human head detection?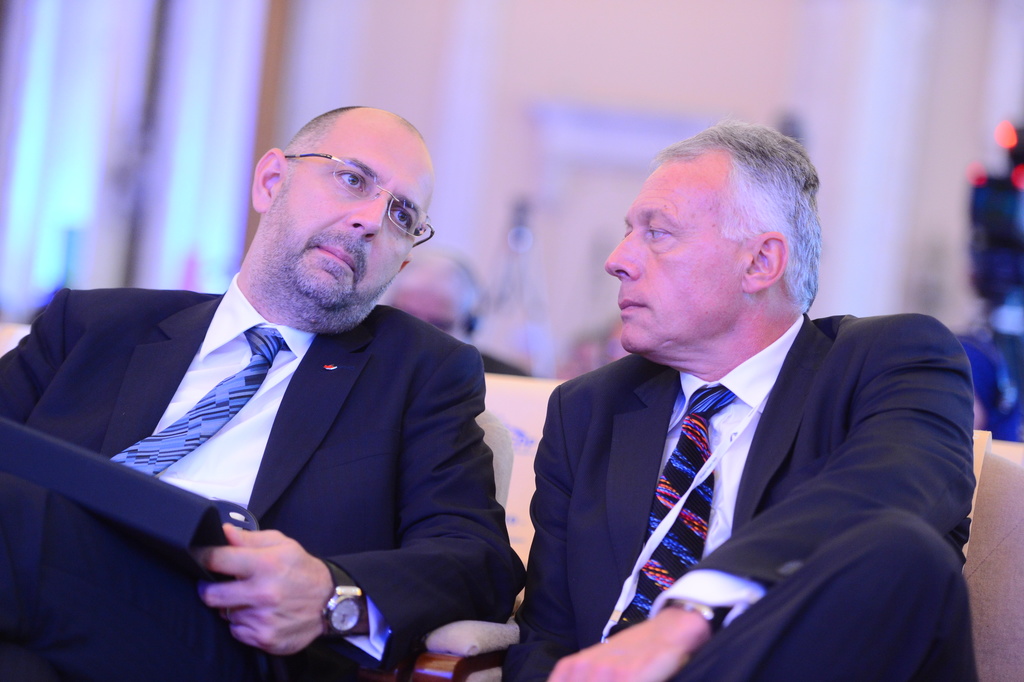
253,101,436,330
